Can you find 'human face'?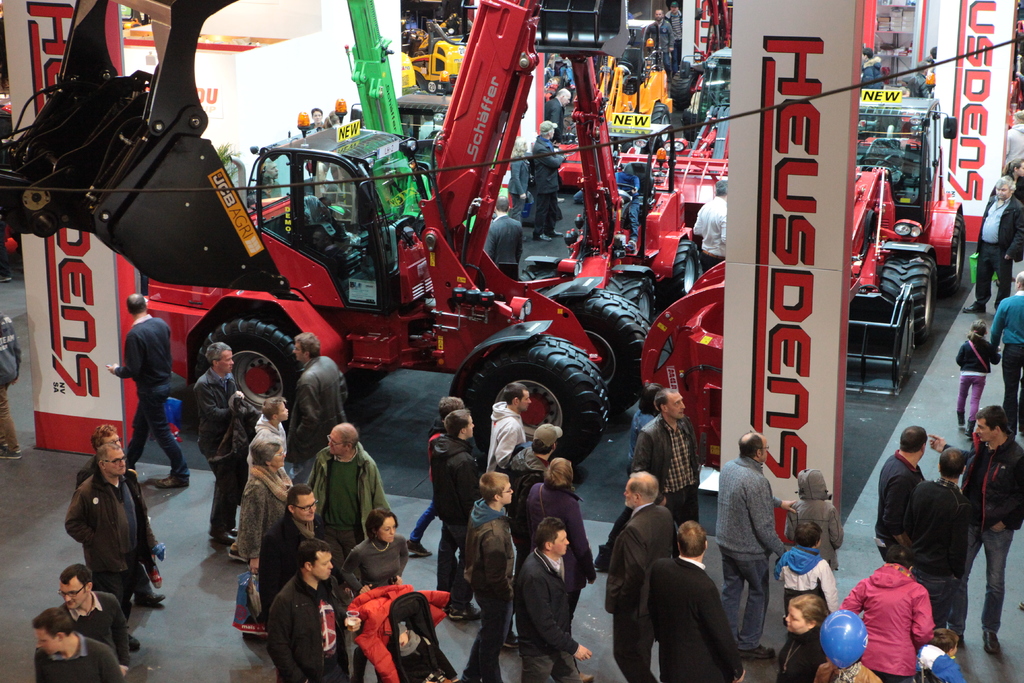
Yes, bounding box: locate(669, 393, 686, 419).
